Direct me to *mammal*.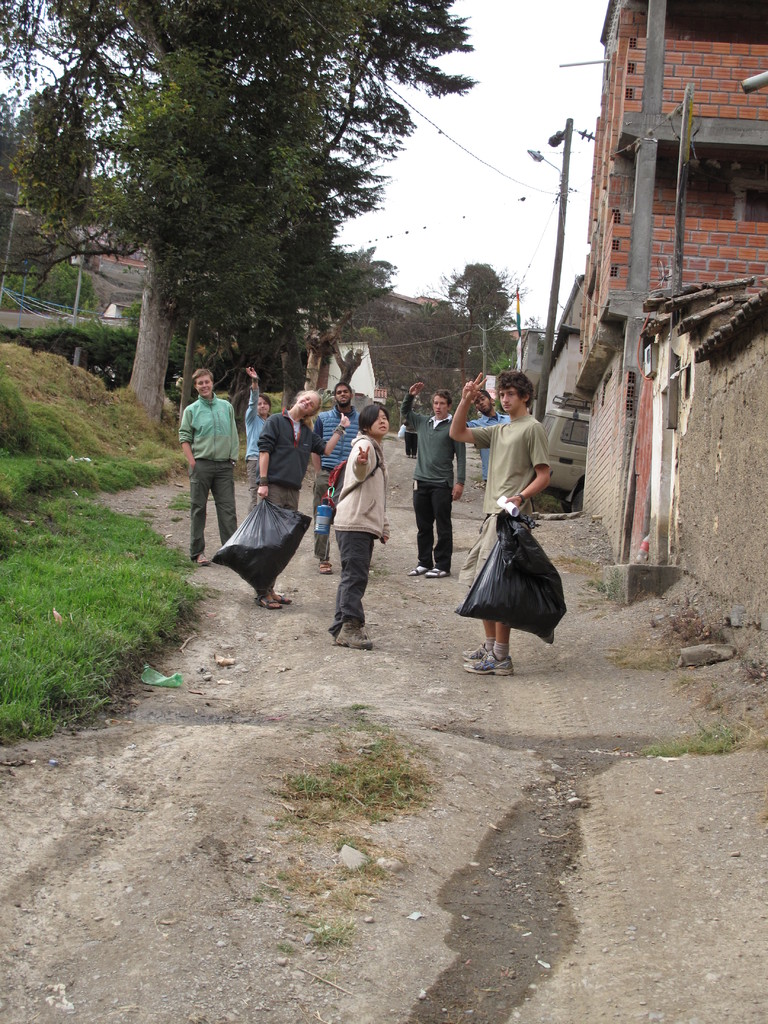
Direction: {"left": 462, "top": 392, "right": 509, "bottom": 481}.
